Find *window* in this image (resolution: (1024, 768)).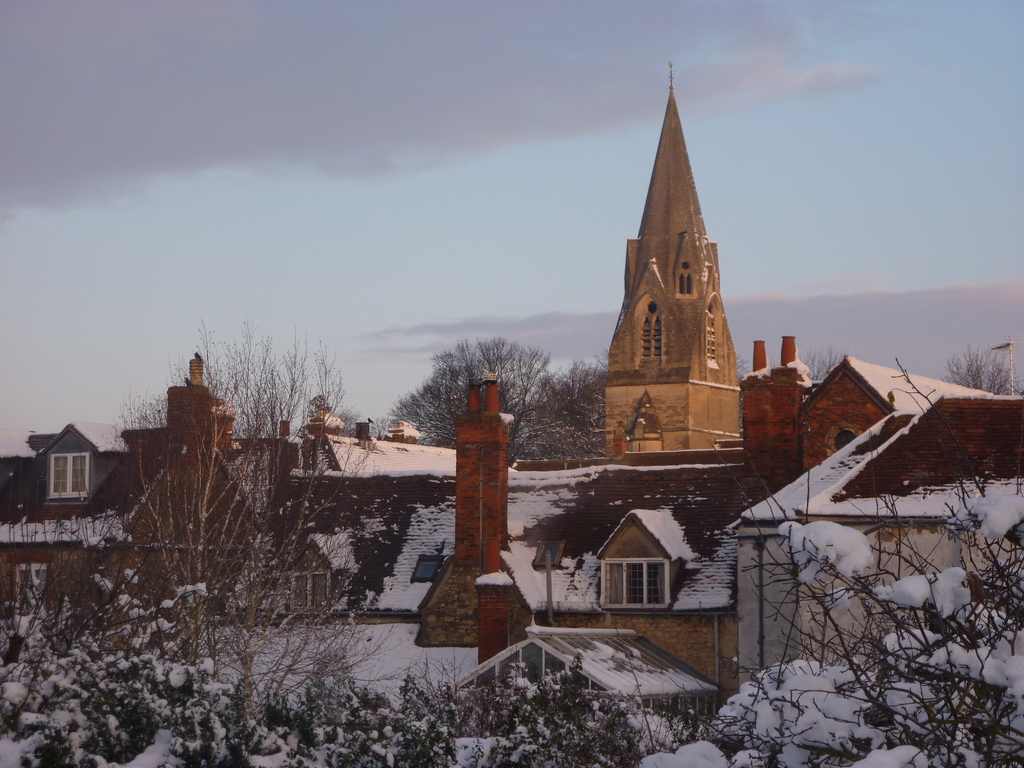
{"x1": 598, "y1": 557, "x2": 668, "y2": 609}.
